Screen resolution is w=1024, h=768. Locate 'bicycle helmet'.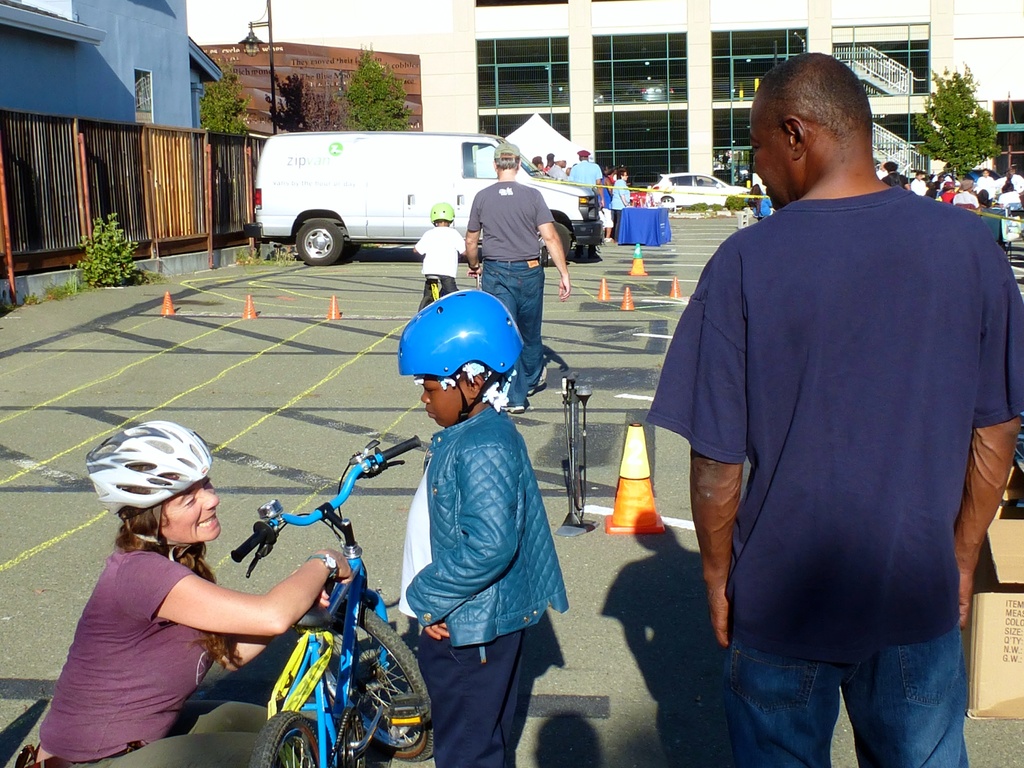
box=[79, 424, 212, 515].
